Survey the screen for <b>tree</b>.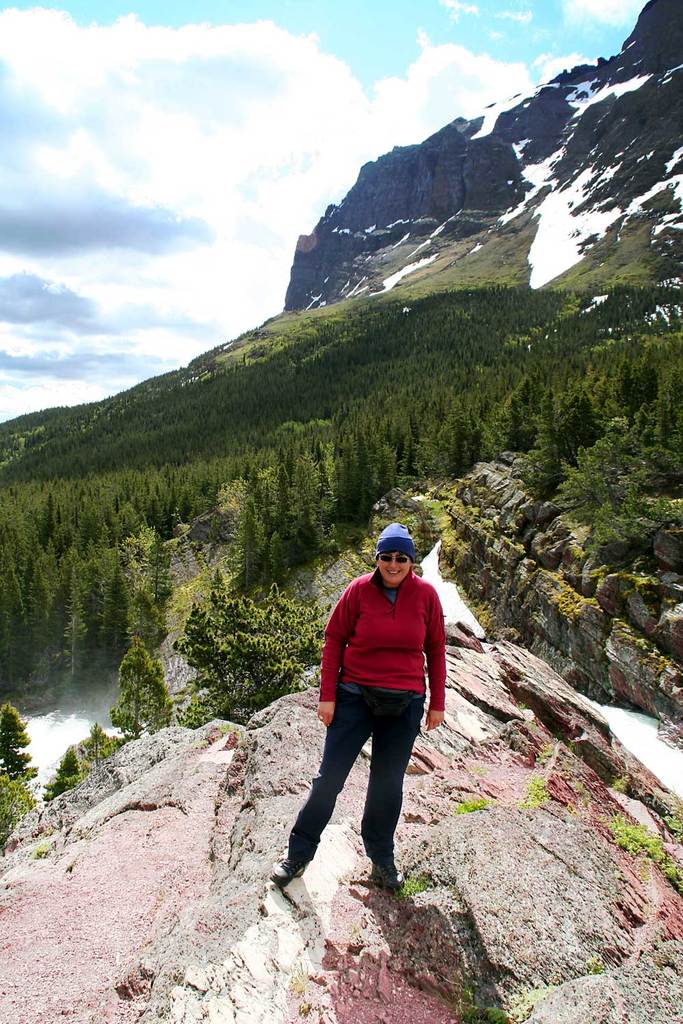
Survey found: {"x1": 117, "y1": 640, "x2": 166, "y2": 736}.
